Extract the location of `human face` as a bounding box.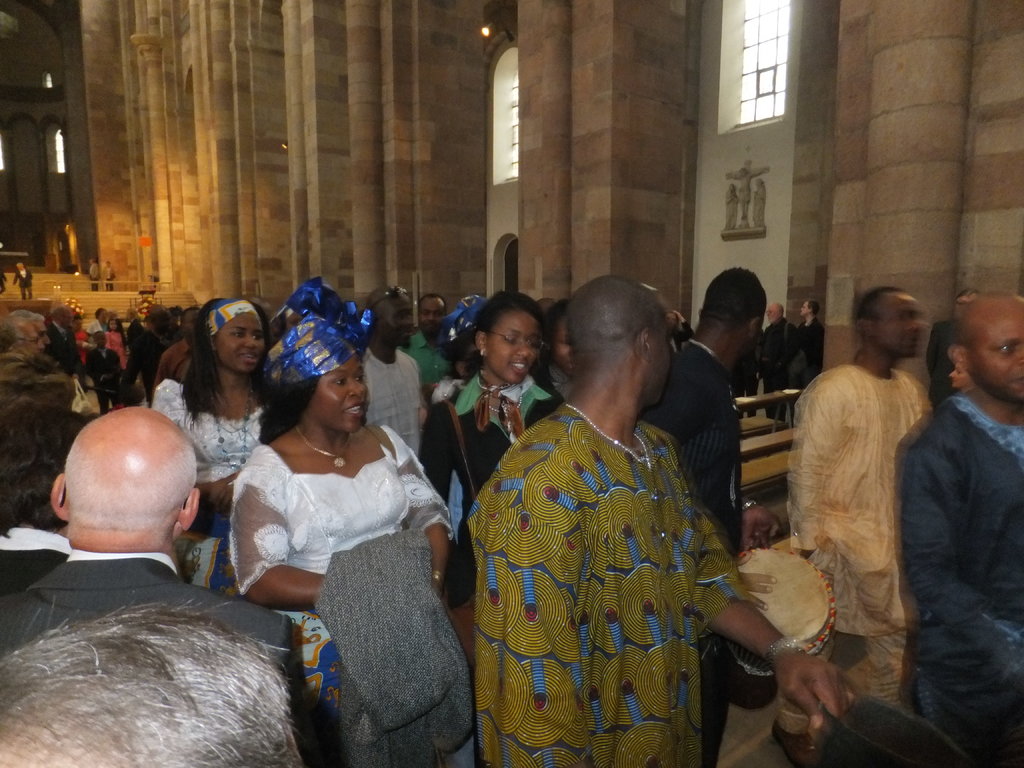
878:291:922:360.
